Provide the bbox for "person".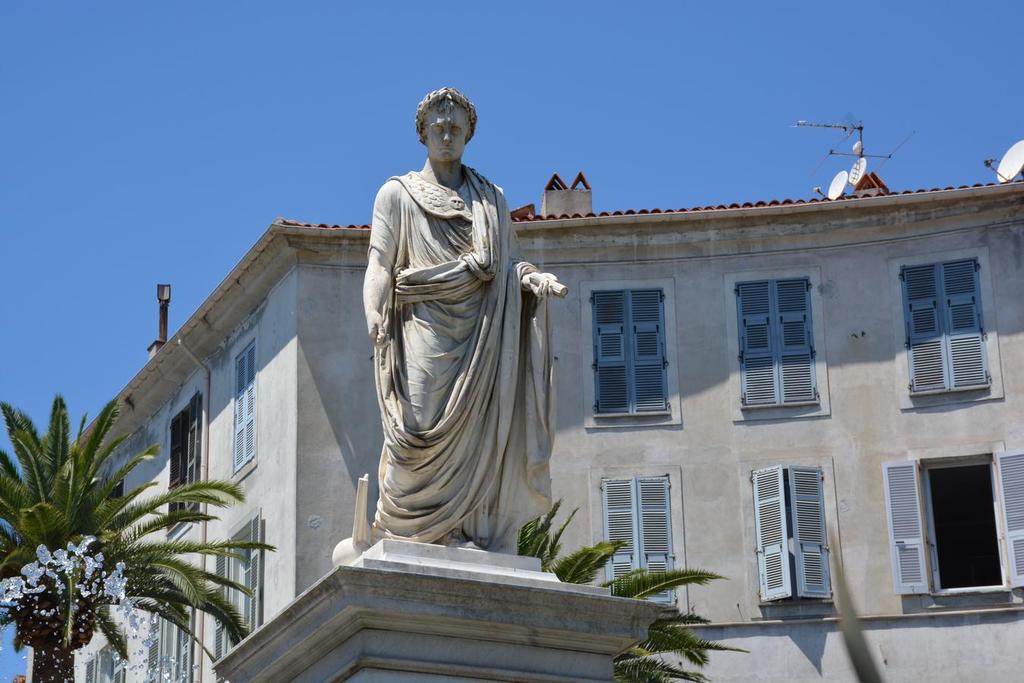
crop(373, 108, 558, 606).
